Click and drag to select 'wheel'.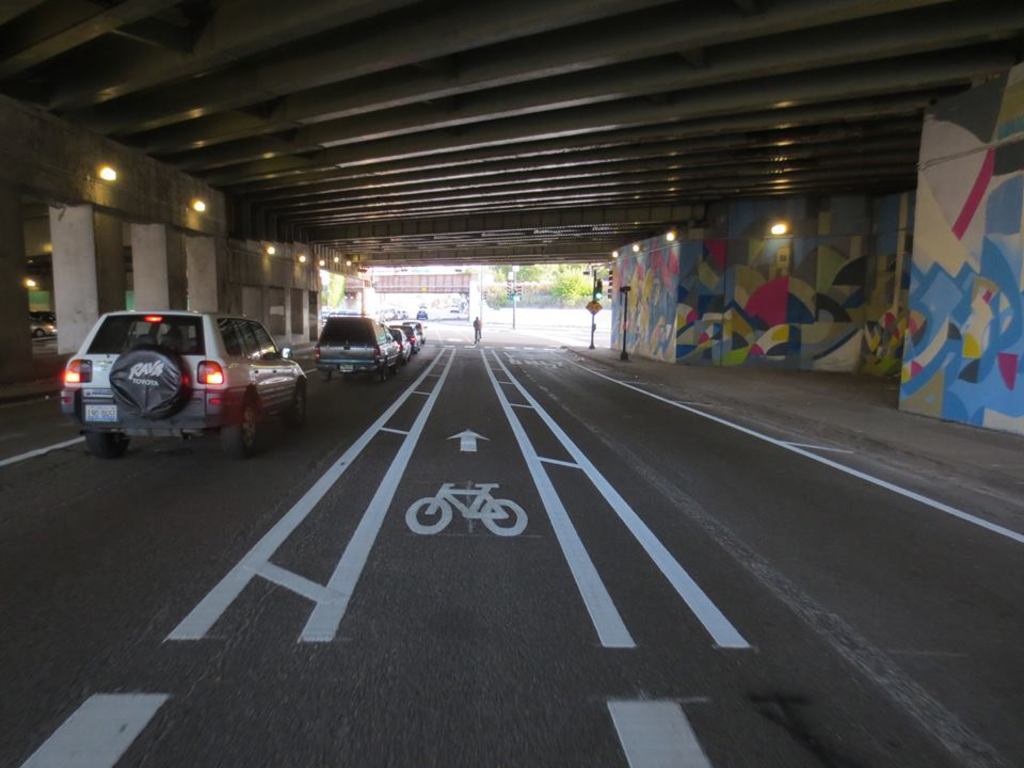
Selection: BBox(218, 393, 261, 457).
